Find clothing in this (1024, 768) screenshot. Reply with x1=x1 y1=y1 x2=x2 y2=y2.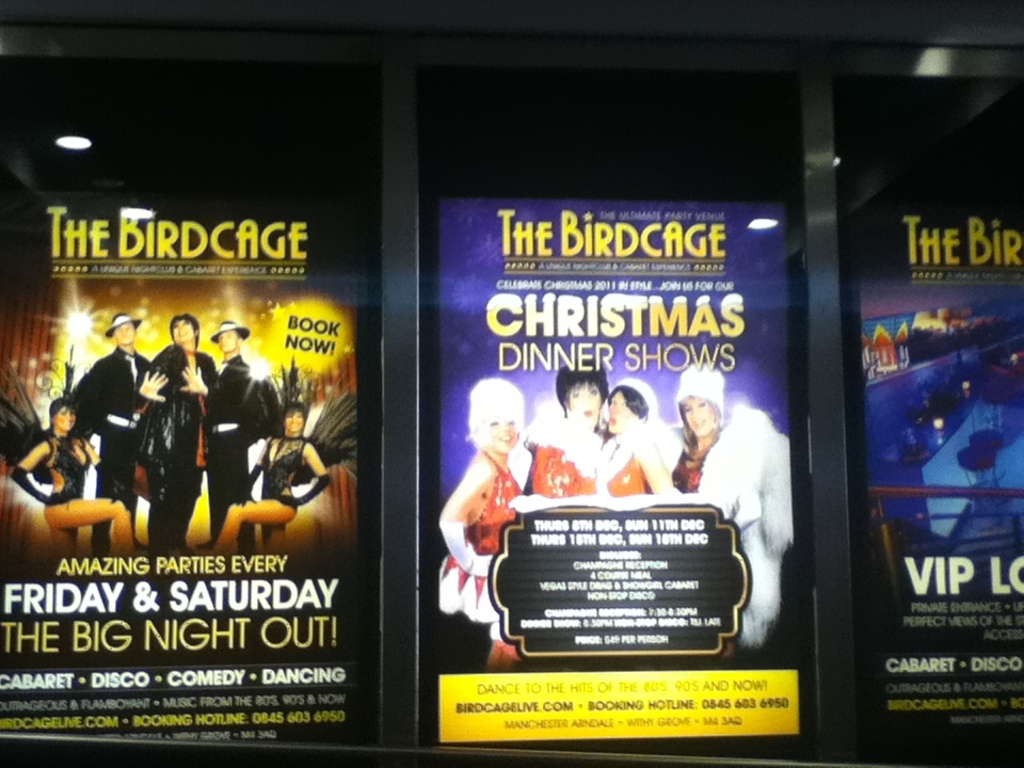
x1=524 y1=418 x2=599 y2=494.
